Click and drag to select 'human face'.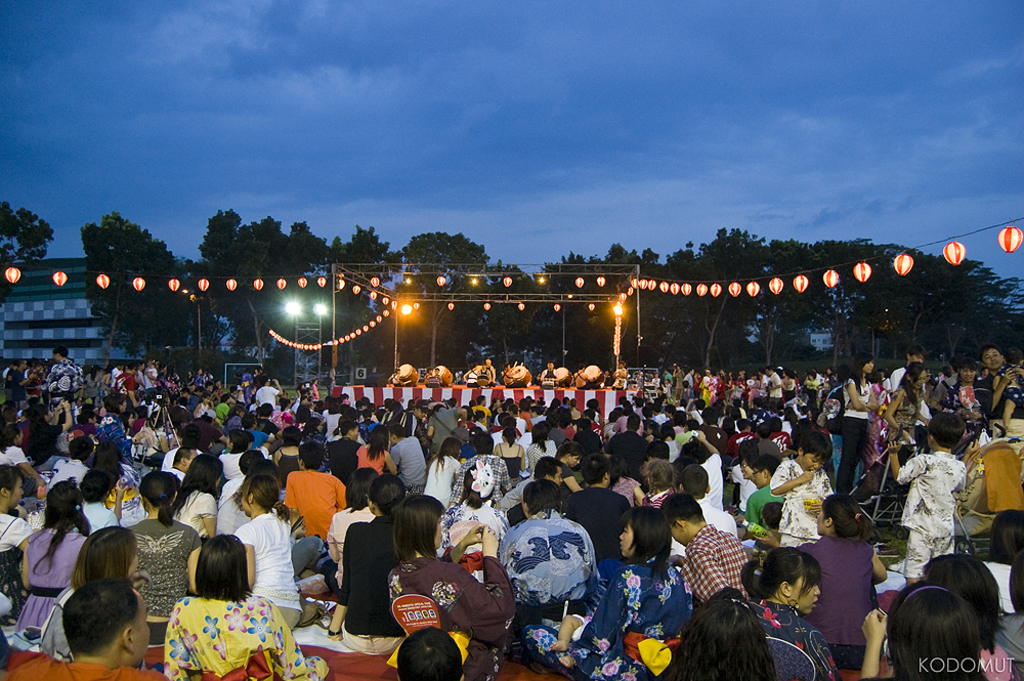
Selection: <region>983, 349, 1001, 371</region>.
